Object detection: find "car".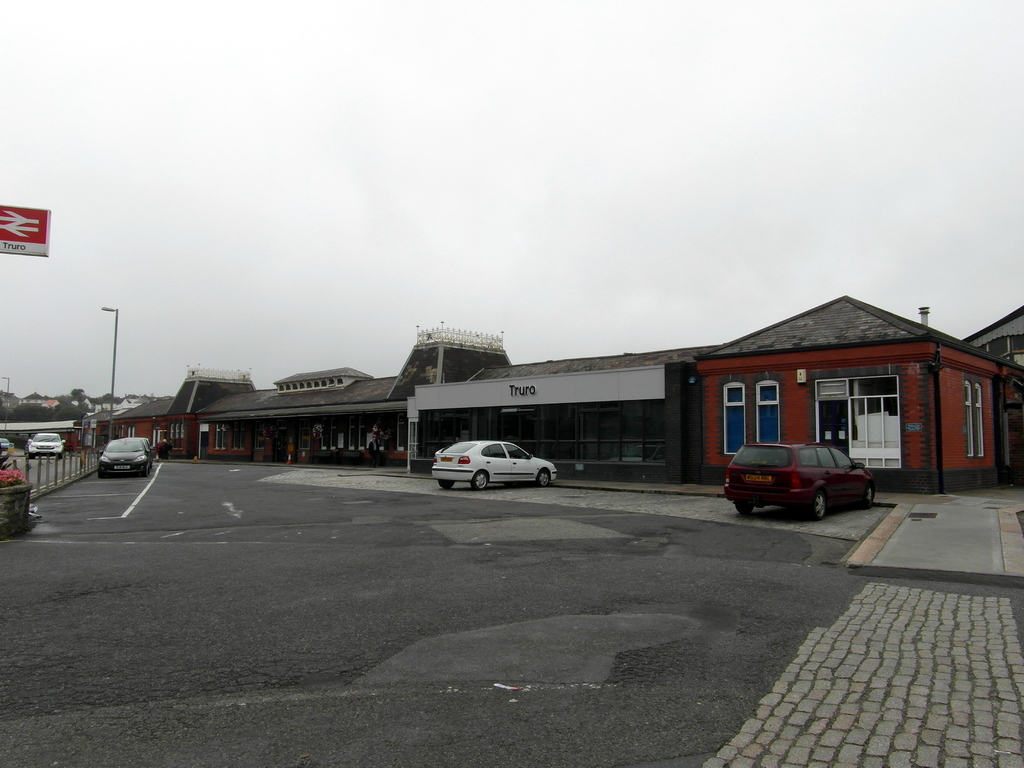
719, 440, 875, 518.
